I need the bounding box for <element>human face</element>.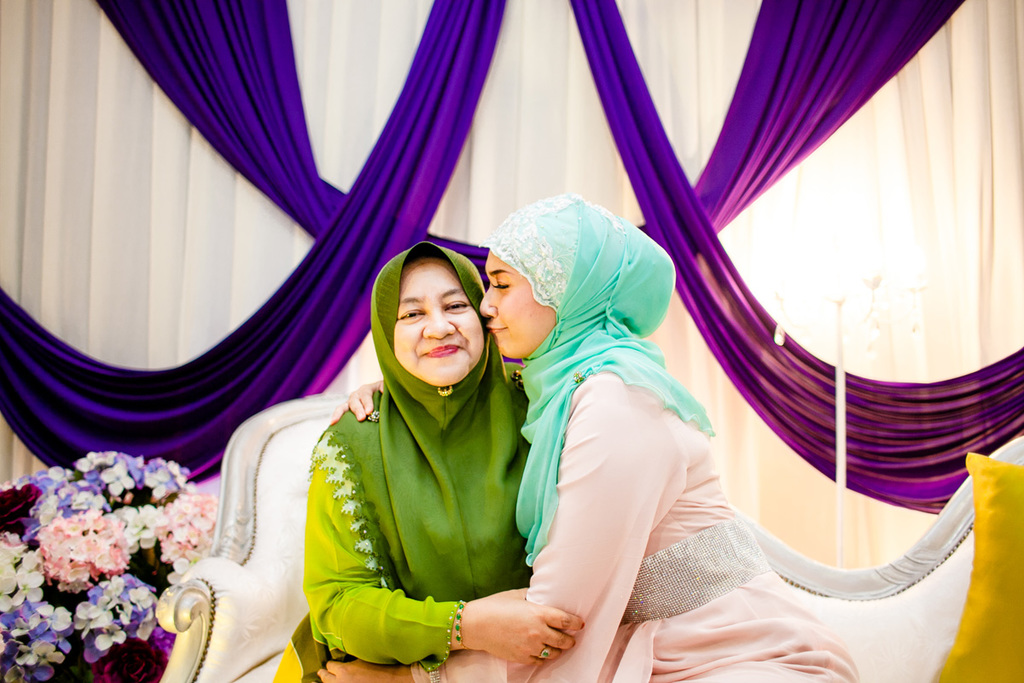
Here it is: Rect(398, 259, 484, 388).
